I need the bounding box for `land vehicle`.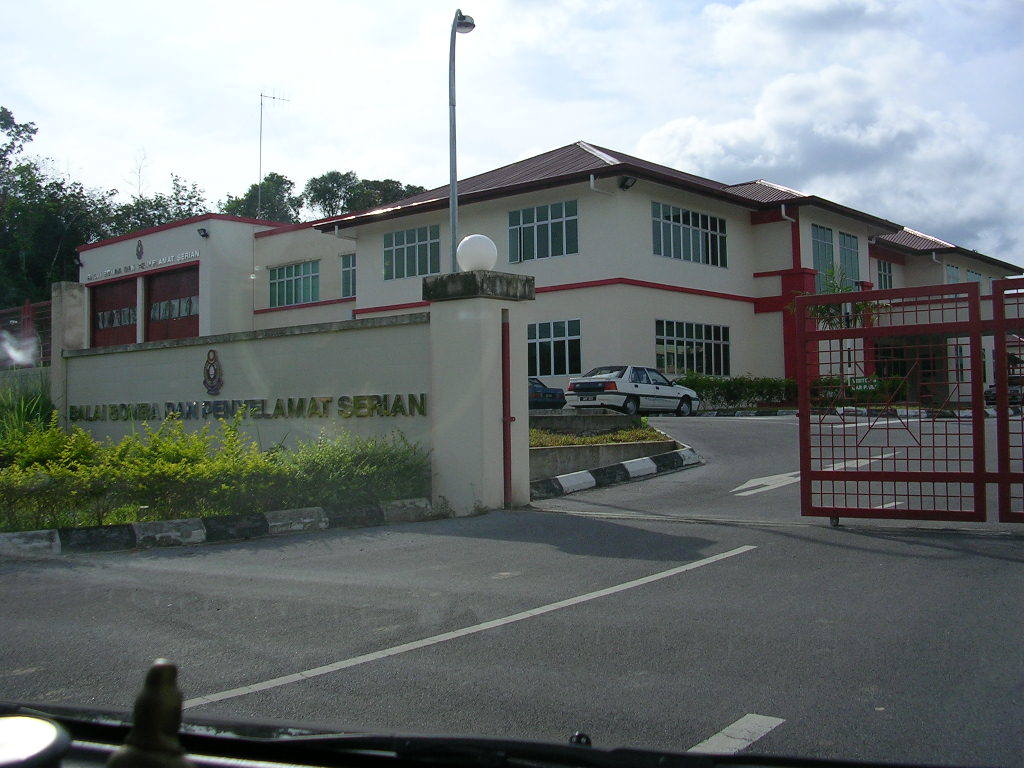
Here it is: 531,377,566,408.
